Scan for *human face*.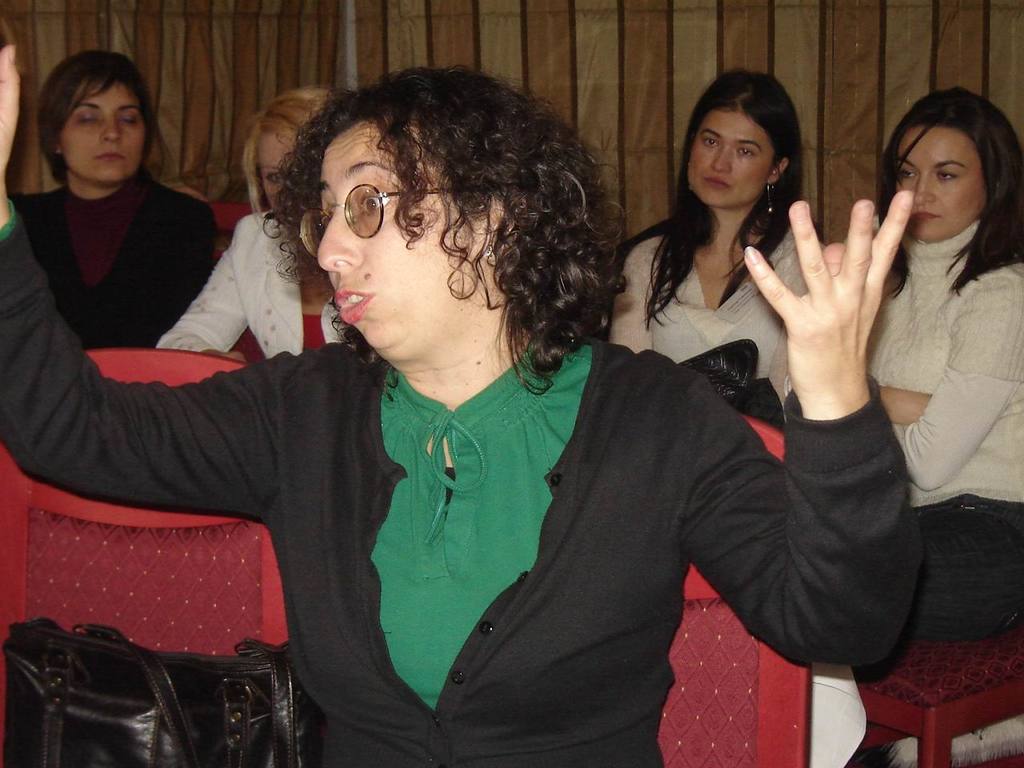
Scan result: 58,82,144,183.
